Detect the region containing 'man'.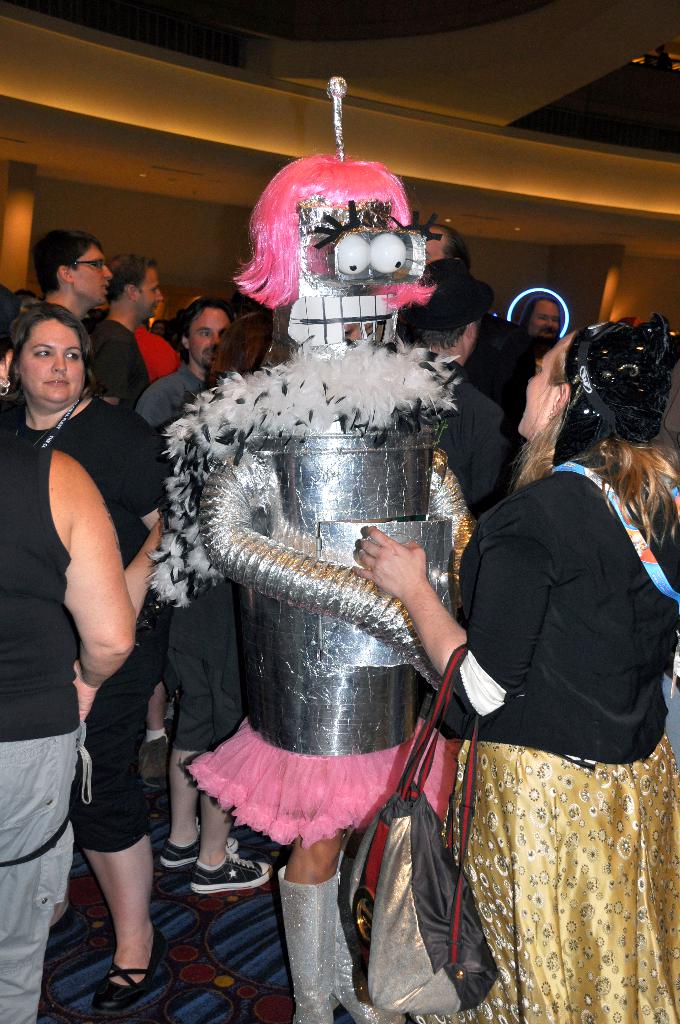
38:228:117:340.
